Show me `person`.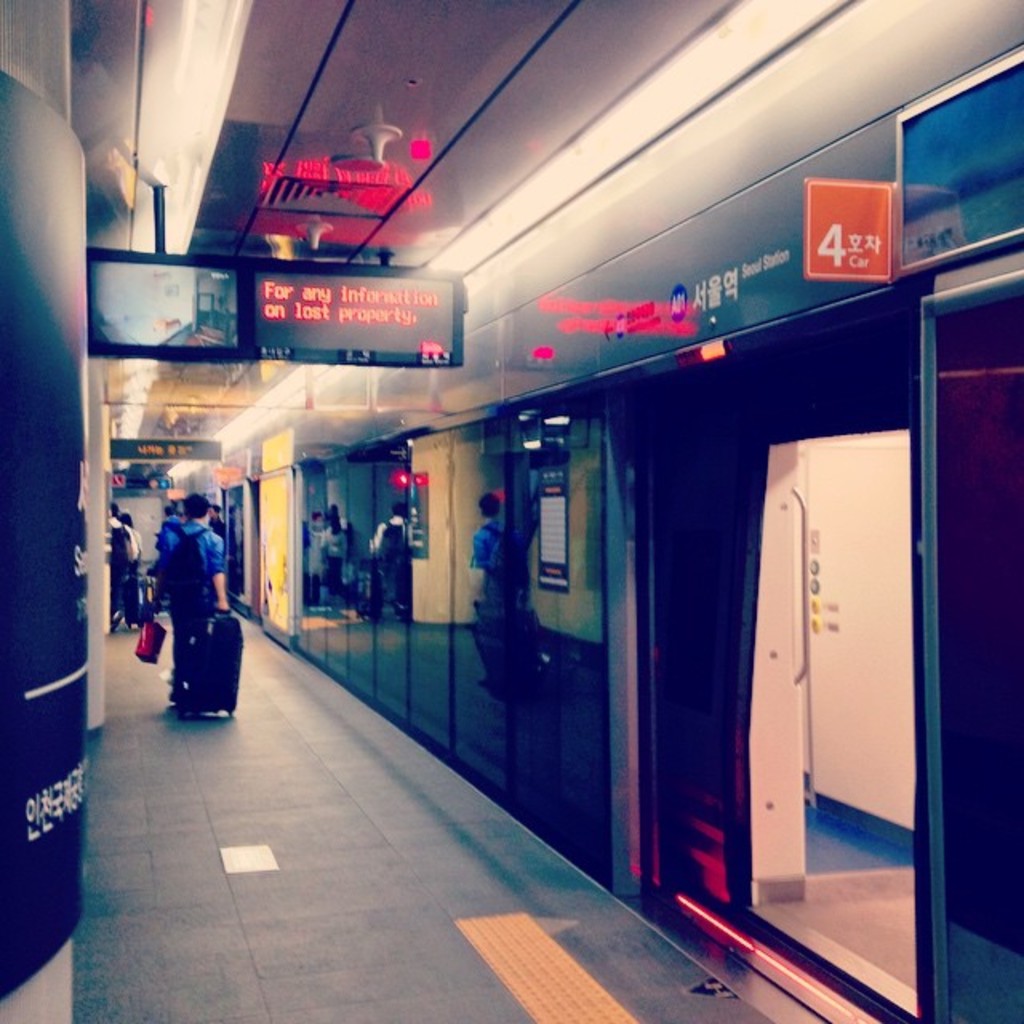
`person` is here: rect(134, 486, 238, 722).
